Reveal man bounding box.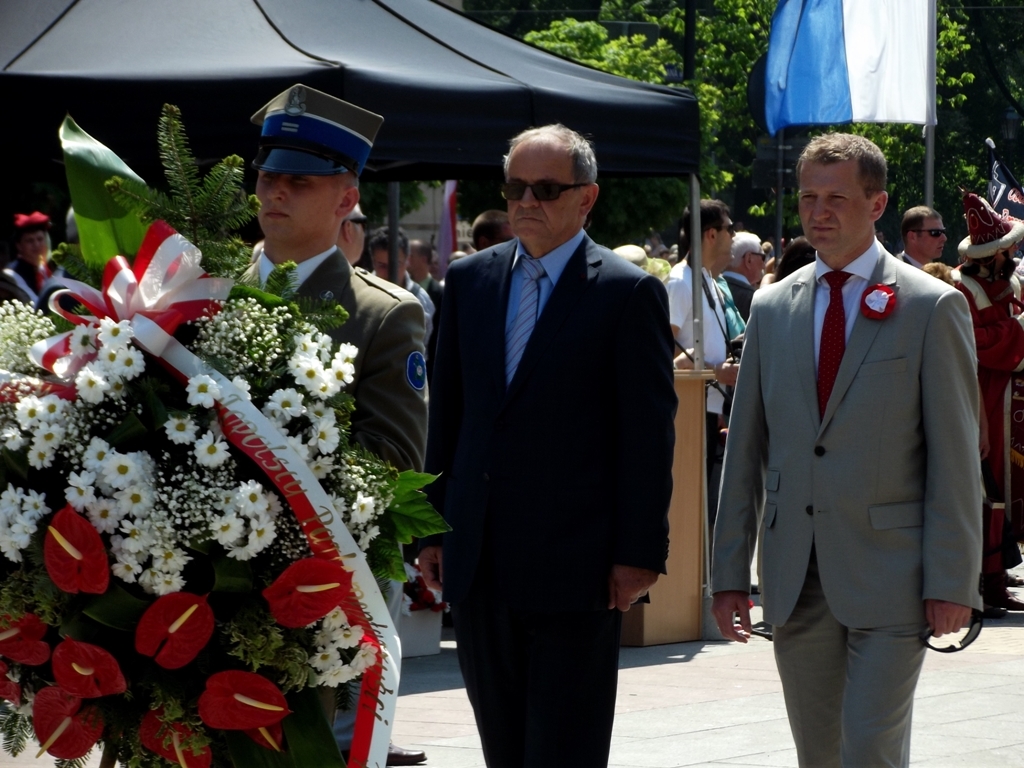
Revealed: (left=377, top=73, right=692, bottom=755).
